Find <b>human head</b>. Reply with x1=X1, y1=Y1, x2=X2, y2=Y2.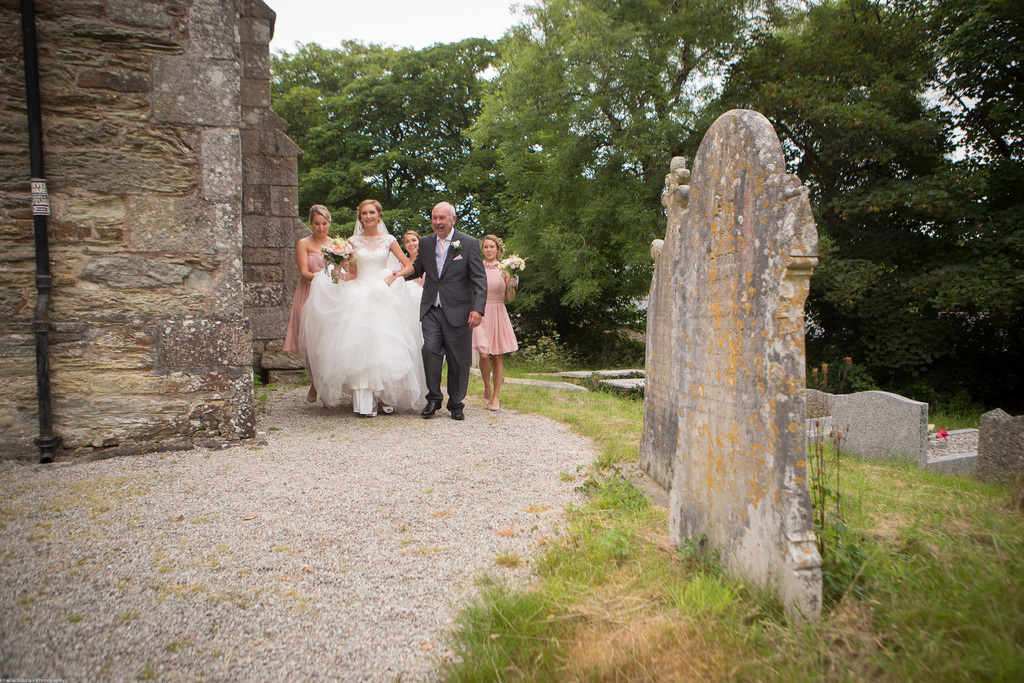
x1=356, y1=199, x2=381, y2=228.
